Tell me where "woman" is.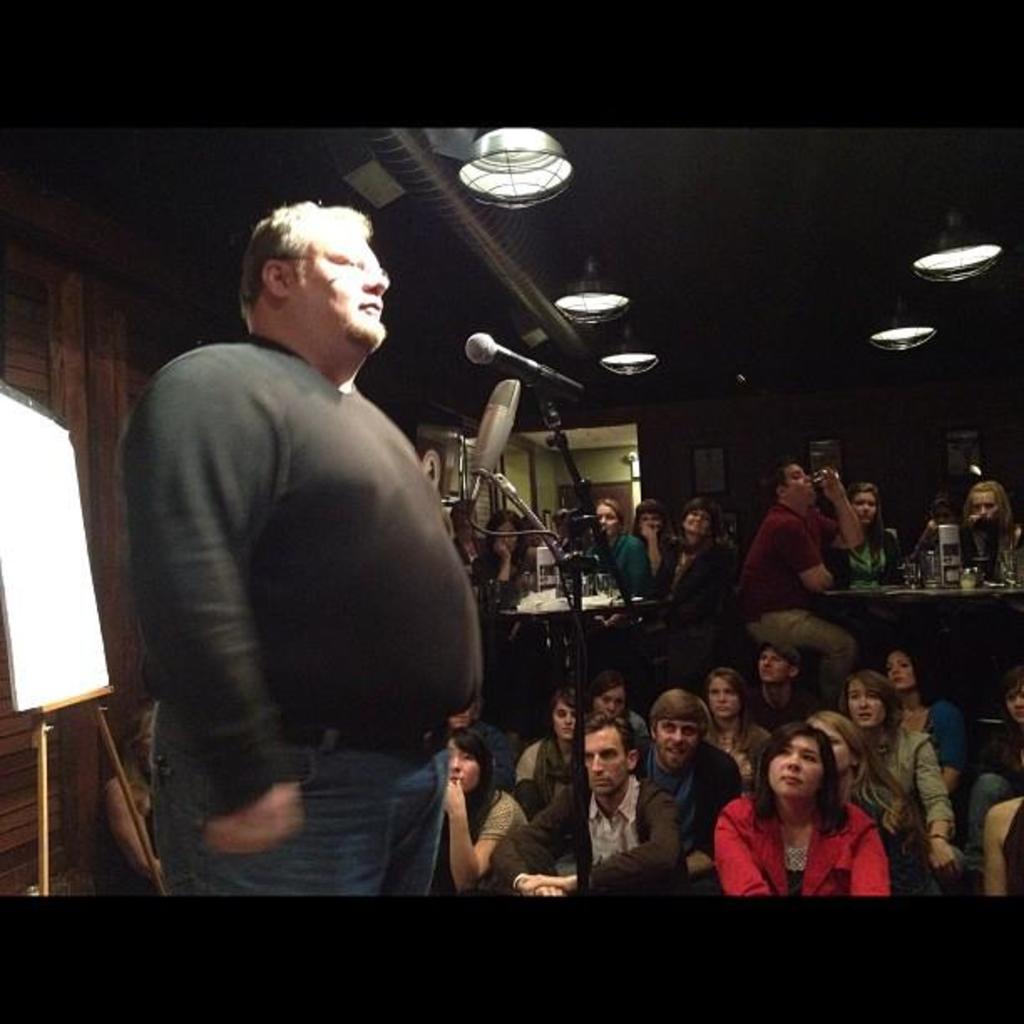
"woman" is at [515,689,596,813].
